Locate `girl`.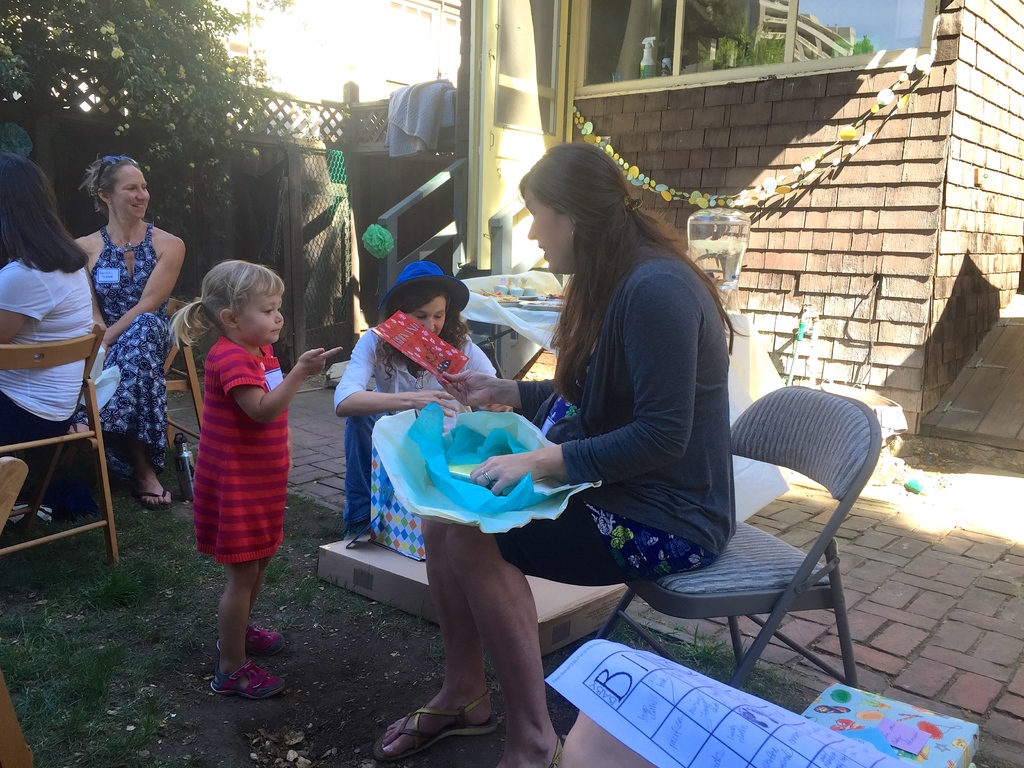
Bounding box: 0/152/138/543.
